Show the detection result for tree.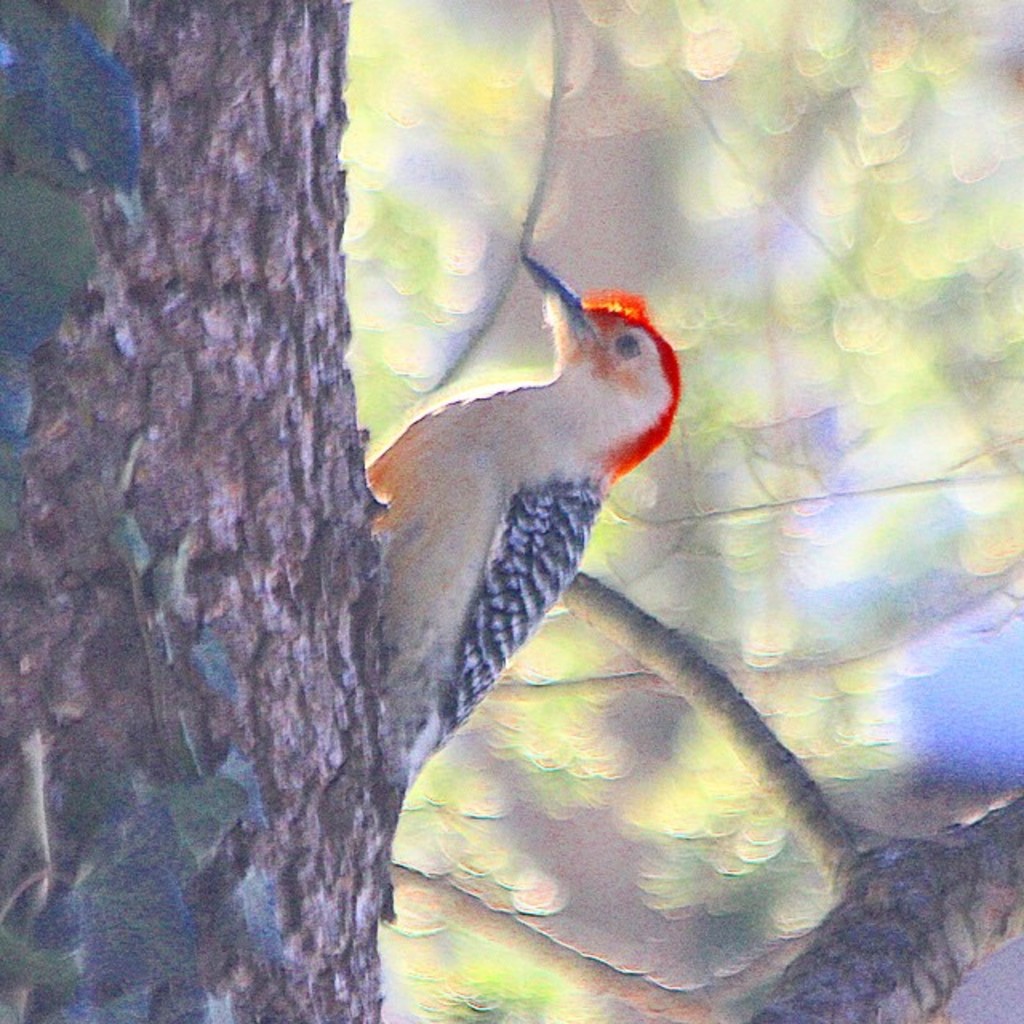
0 0 1022 1022.
